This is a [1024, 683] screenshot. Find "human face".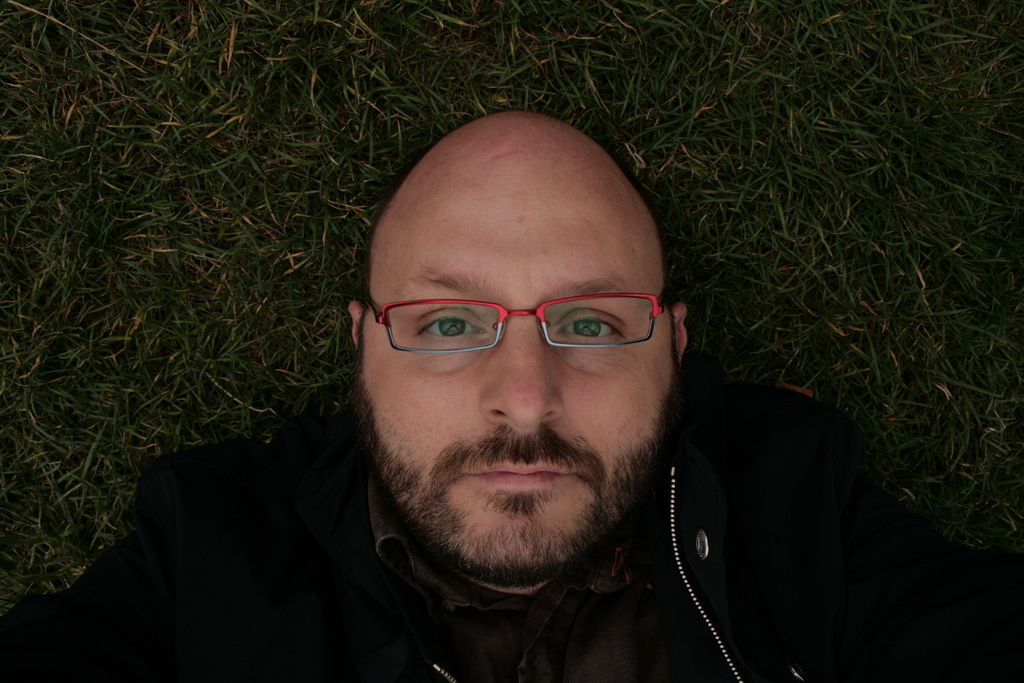
Bounding box: {"x1": 351, "y1": 163, "x2": 677, "y2": 587}.
